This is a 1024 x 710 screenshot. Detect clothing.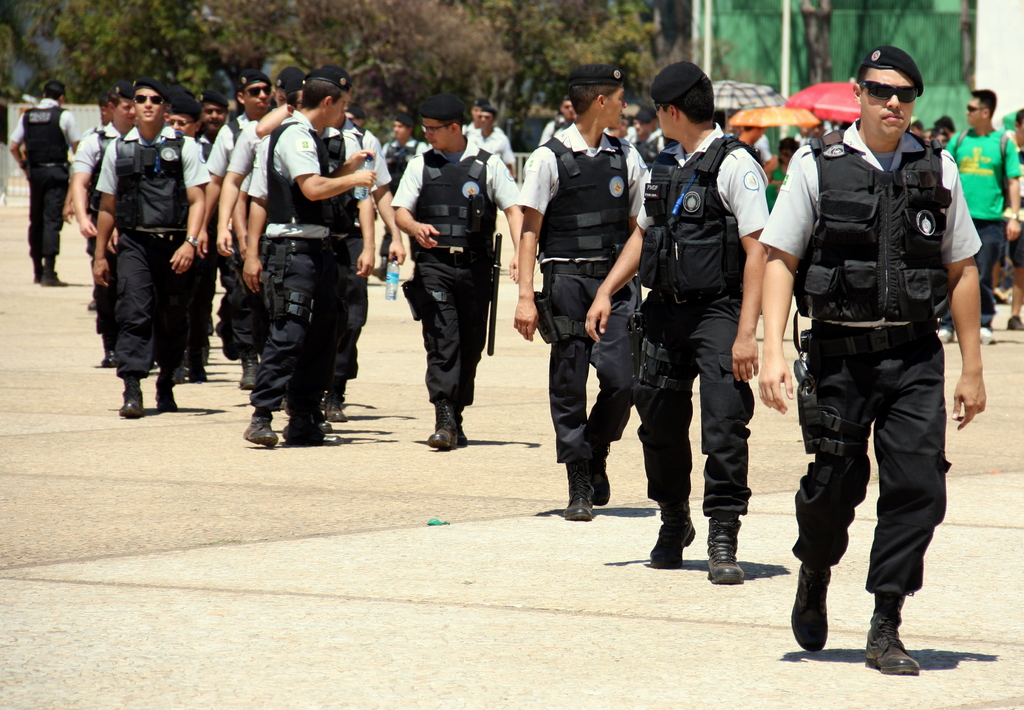
bbox=[380, 132, 428, 276].
